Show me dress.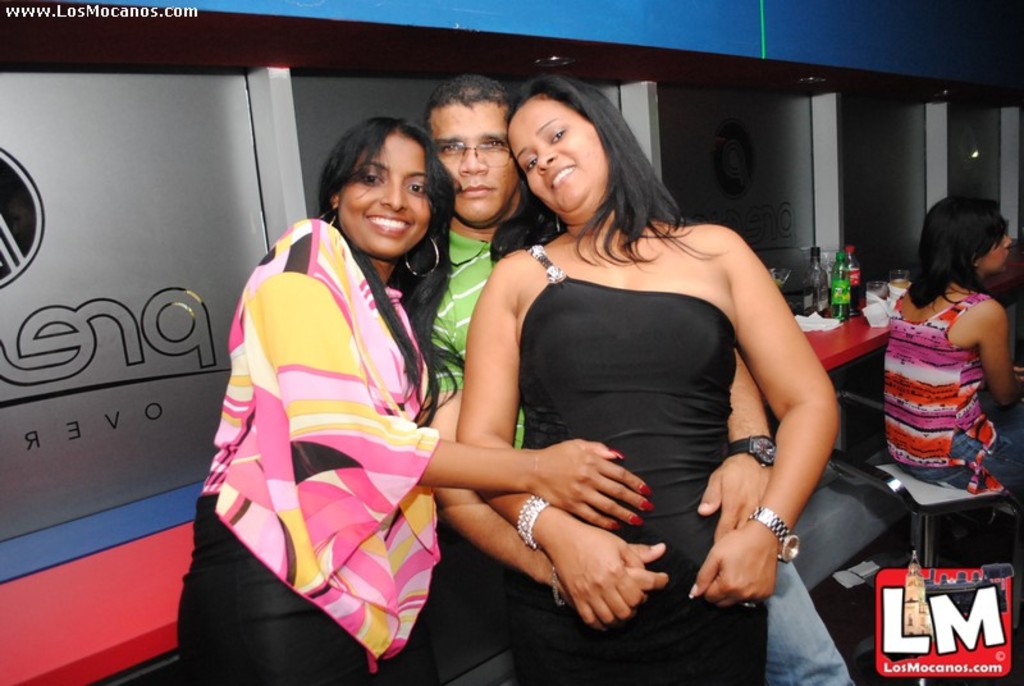
dress is here: bbox(173, 223, 440, 685).
